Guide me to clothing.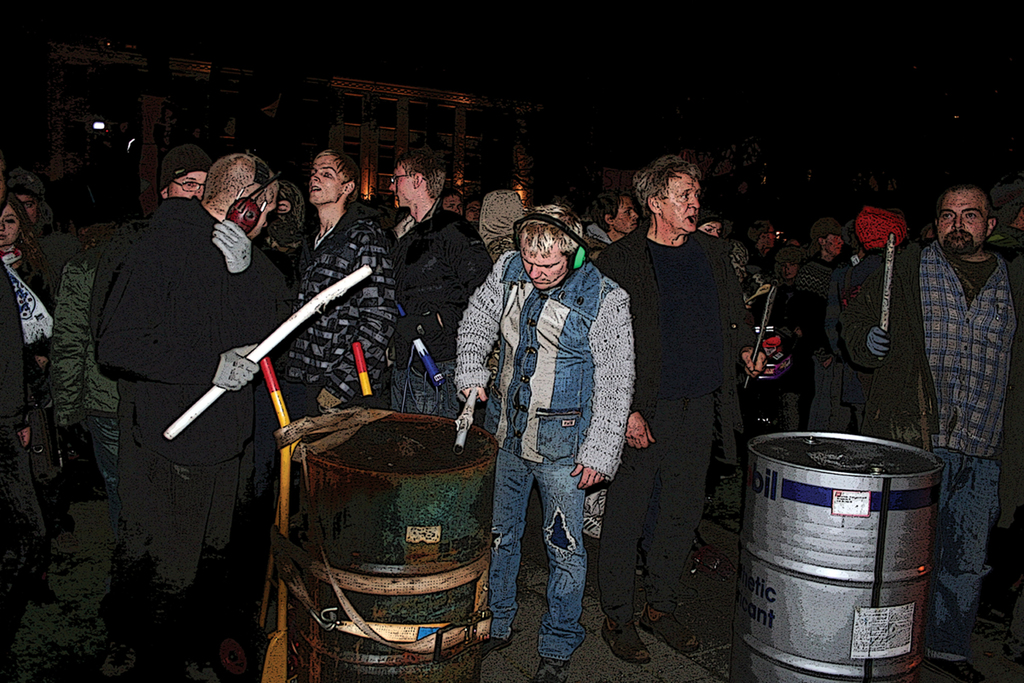
Guidance: box=[600, 167, 776, 619].
